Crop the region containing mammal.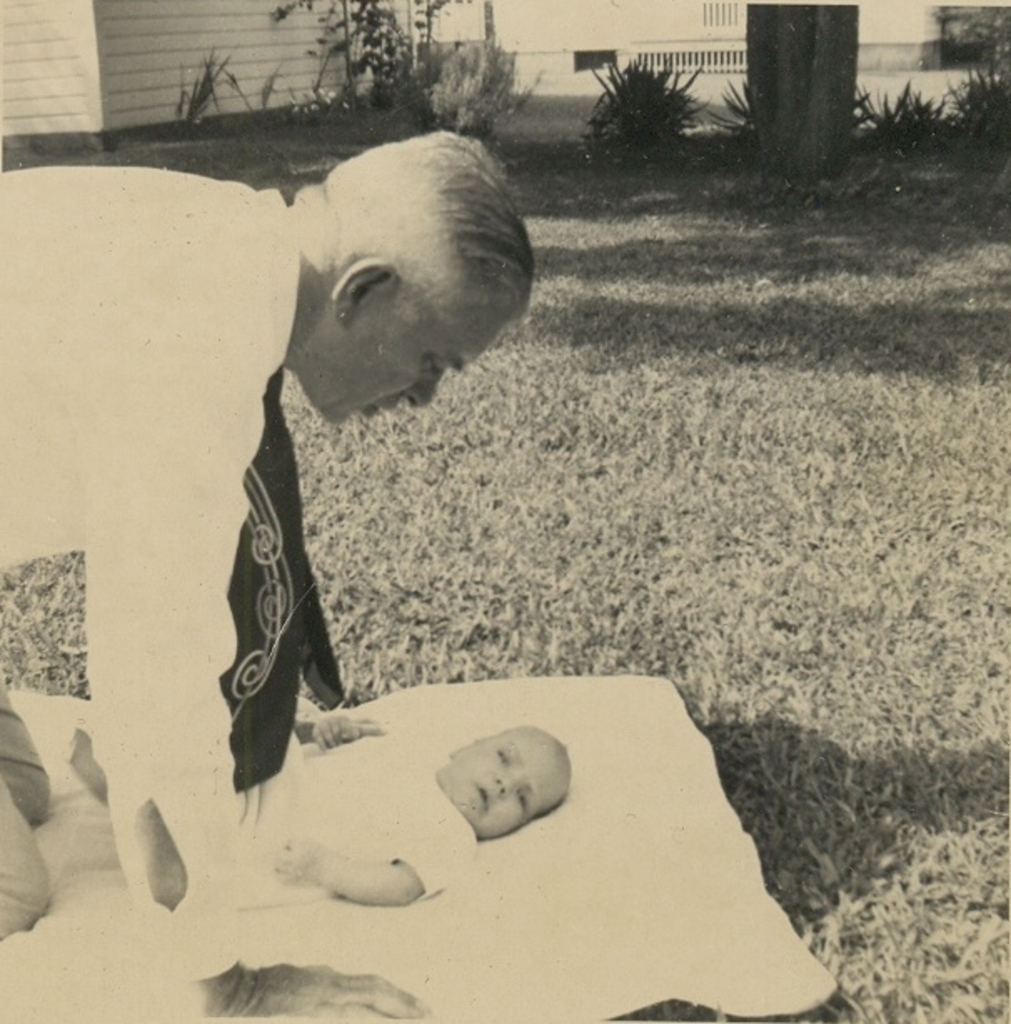
Crop region: box(0, 123, 527, 936).
